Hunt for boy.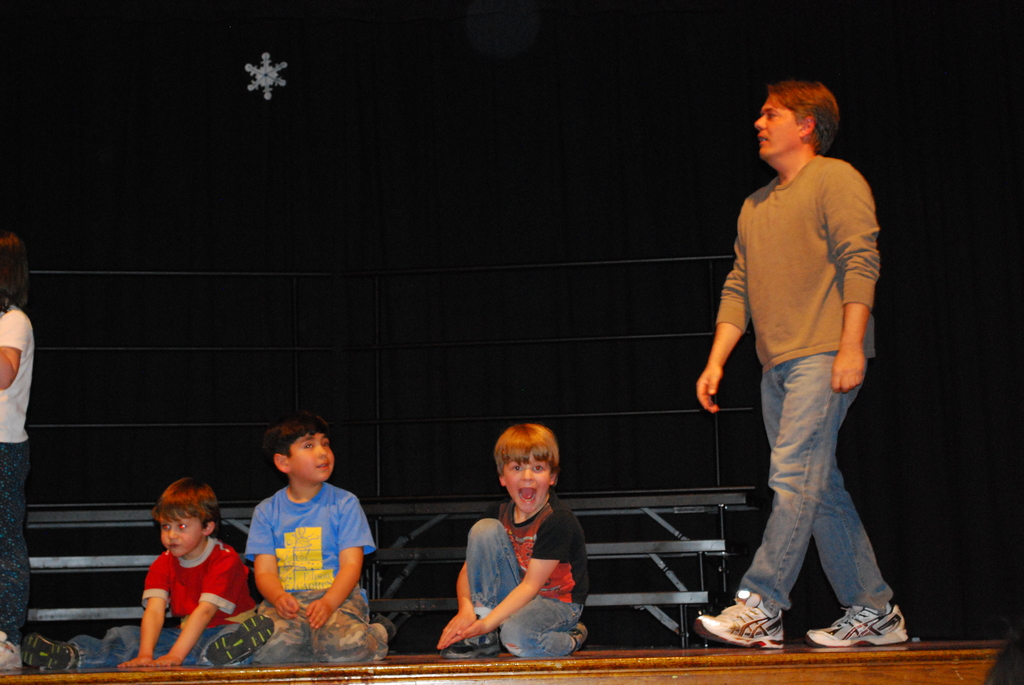
Hunted down at BBox(15, 478, 288, 676).
